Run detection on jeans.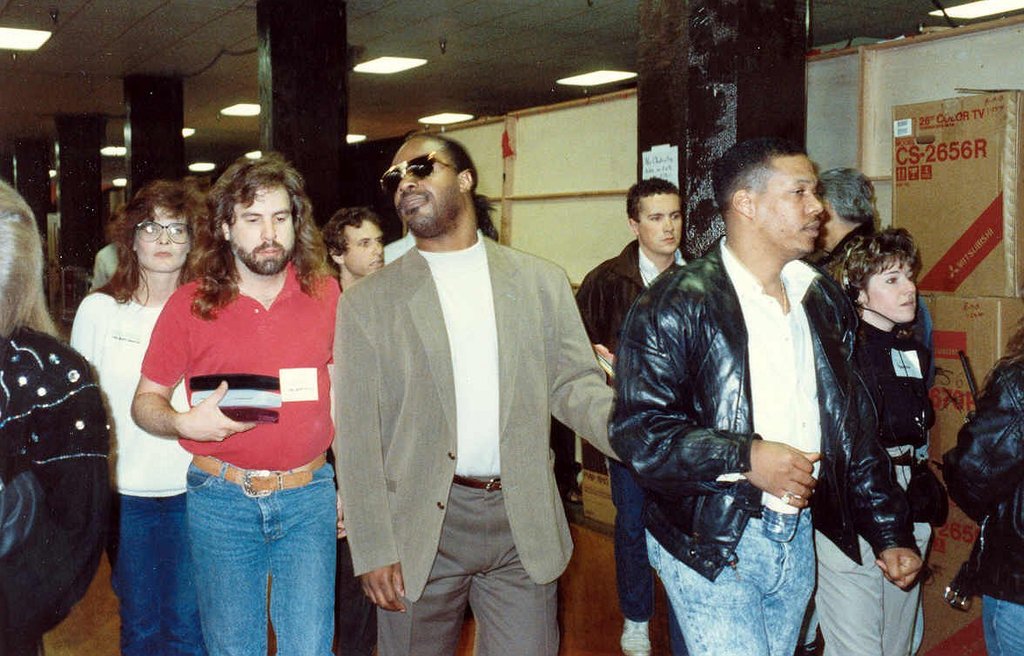
Result: box(607, 460, 661, 627).
